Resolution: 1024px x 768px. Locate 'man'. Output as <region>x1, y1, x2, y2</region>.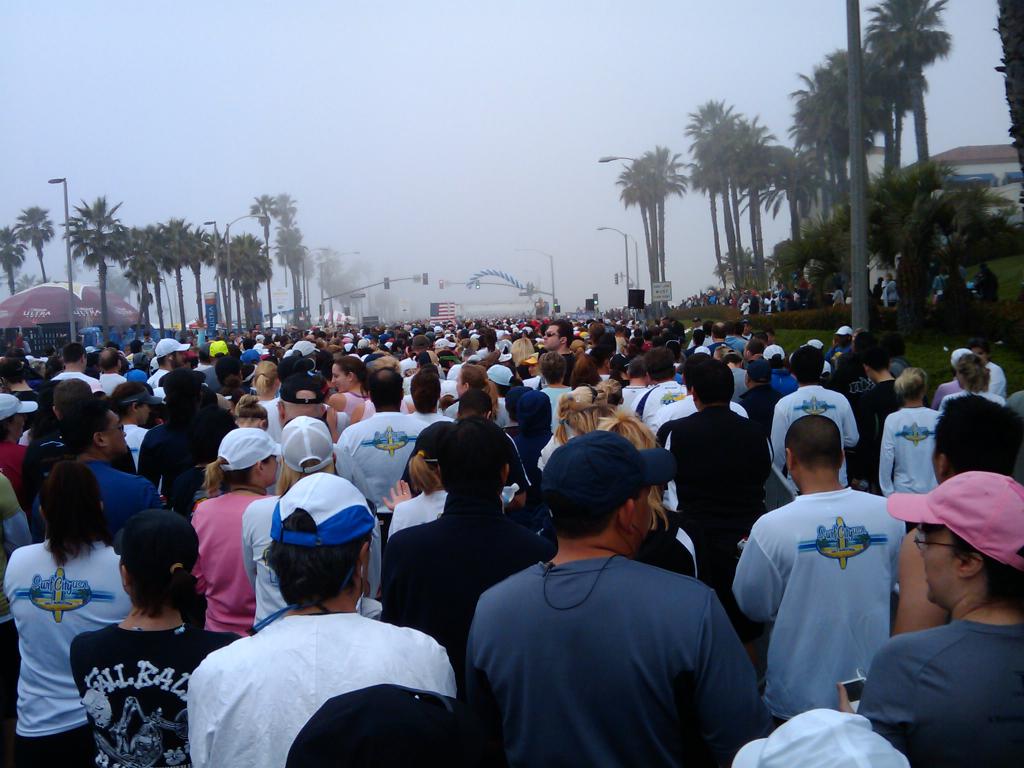
<region>845, 281, 853, 303</region>.
